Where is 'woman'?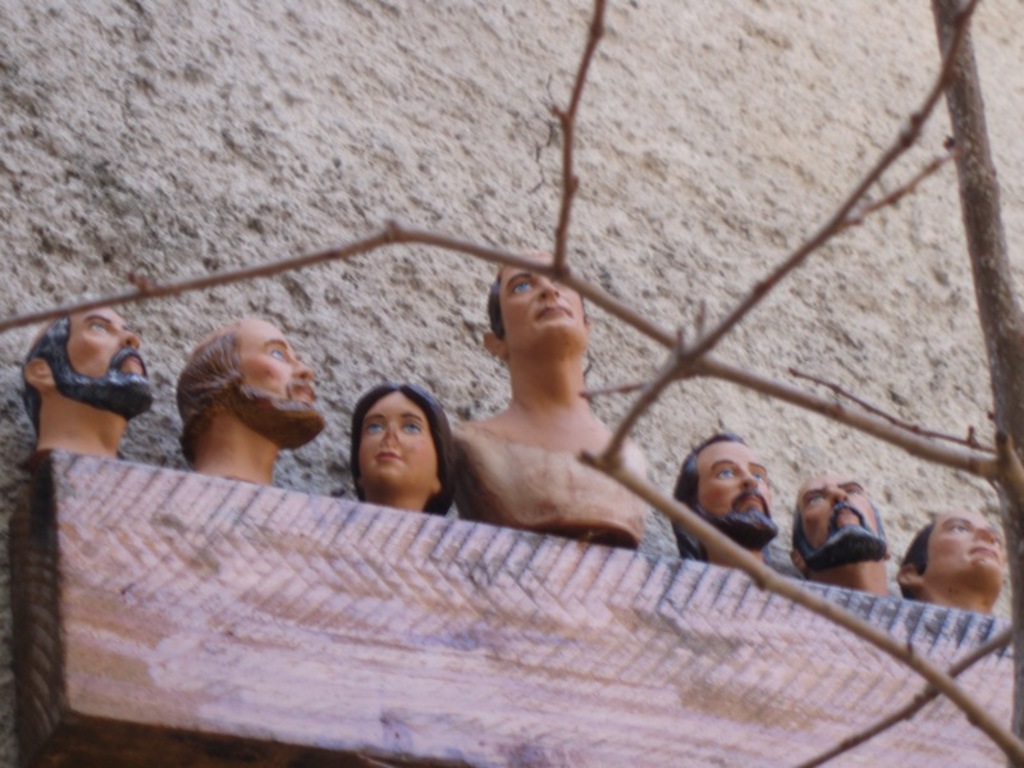
[left=342, top=380, right=458, bottom=524].
